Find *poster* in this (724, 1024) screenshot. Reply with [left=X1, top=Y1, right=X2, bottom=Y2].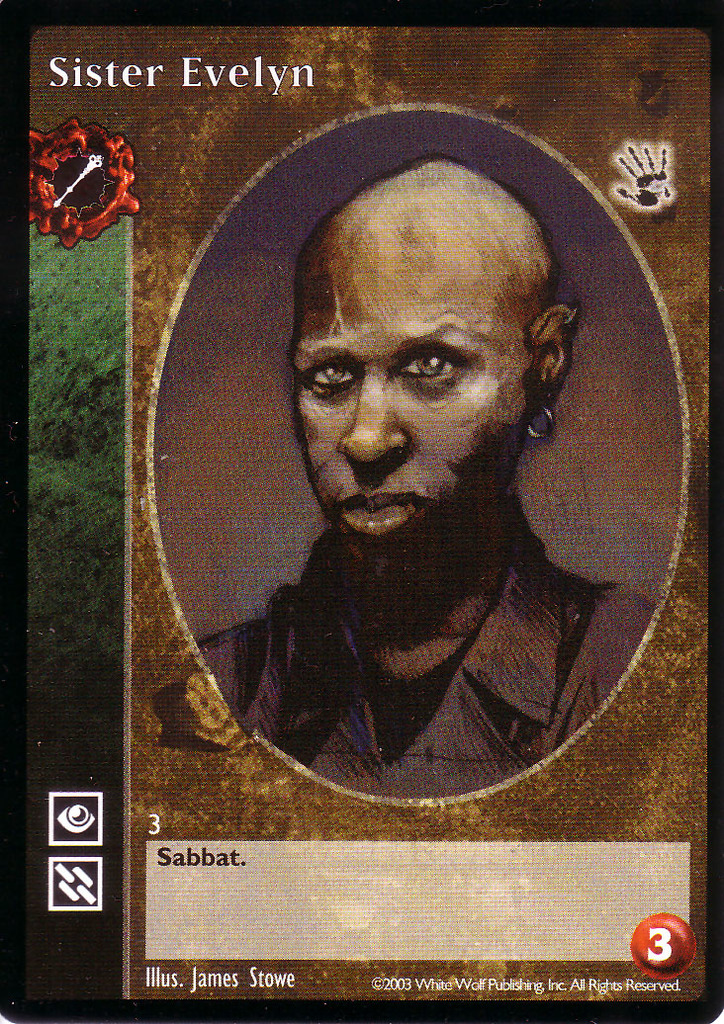
[left=0, top=0, right=723, bottom=1023].
